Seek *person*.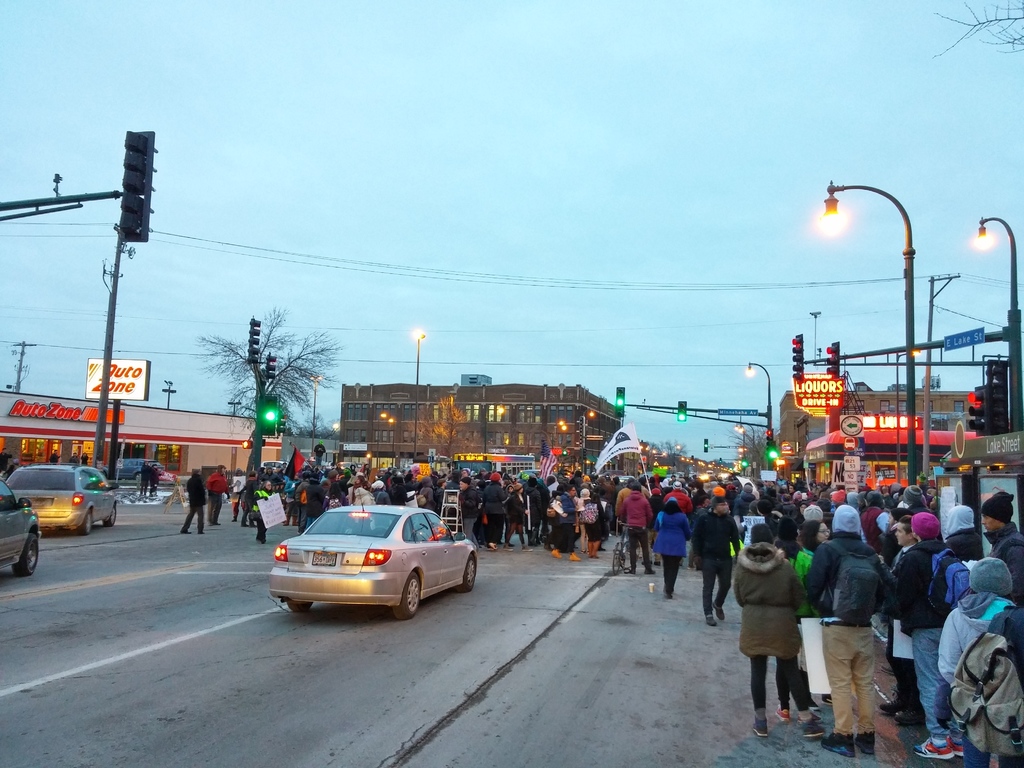
crop(260, 467, 280, 481).
